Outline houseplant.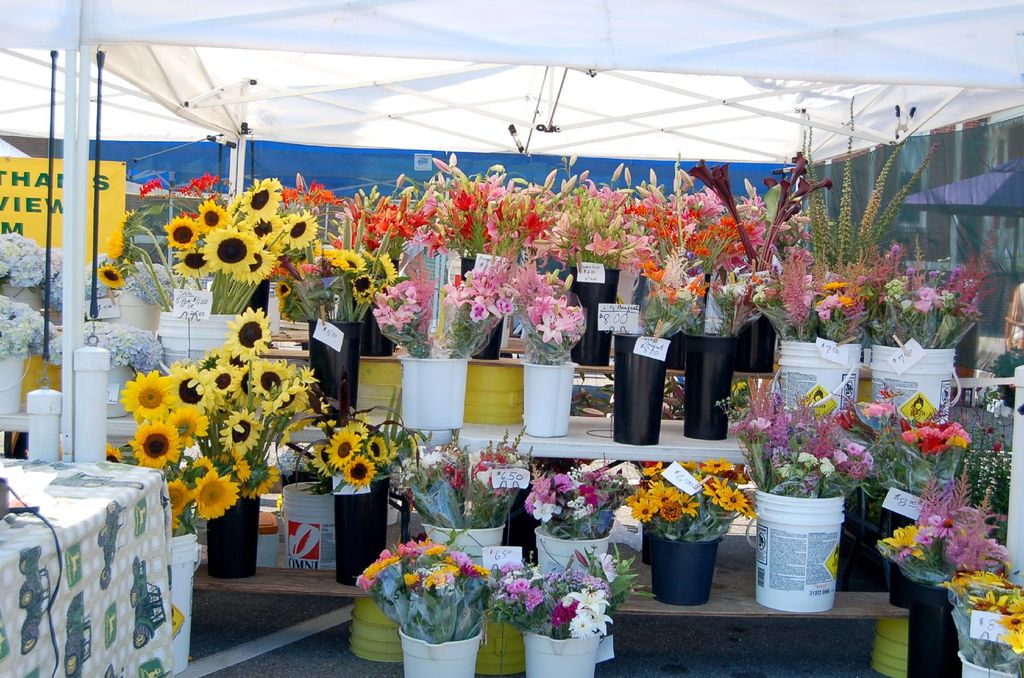
Outline: box(752, 91, 941, 449).
